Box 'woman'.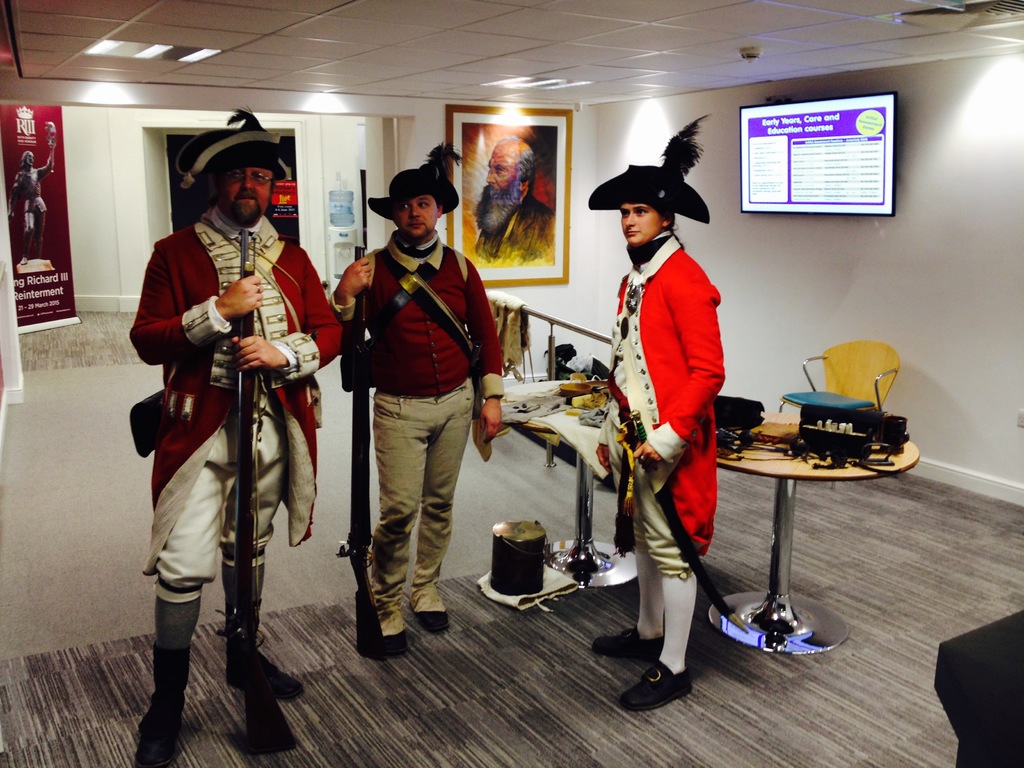
box(592, 116, 726, 711).
